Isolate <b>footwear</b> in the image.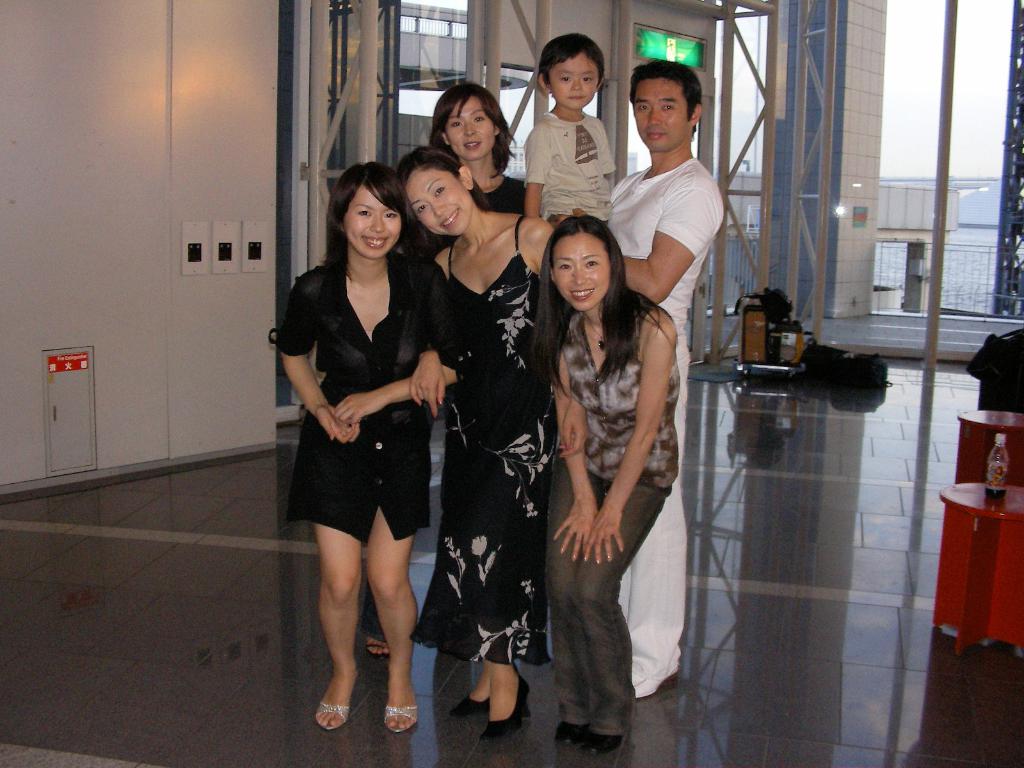
Isolated region: box(371, 641, 390, 654).
